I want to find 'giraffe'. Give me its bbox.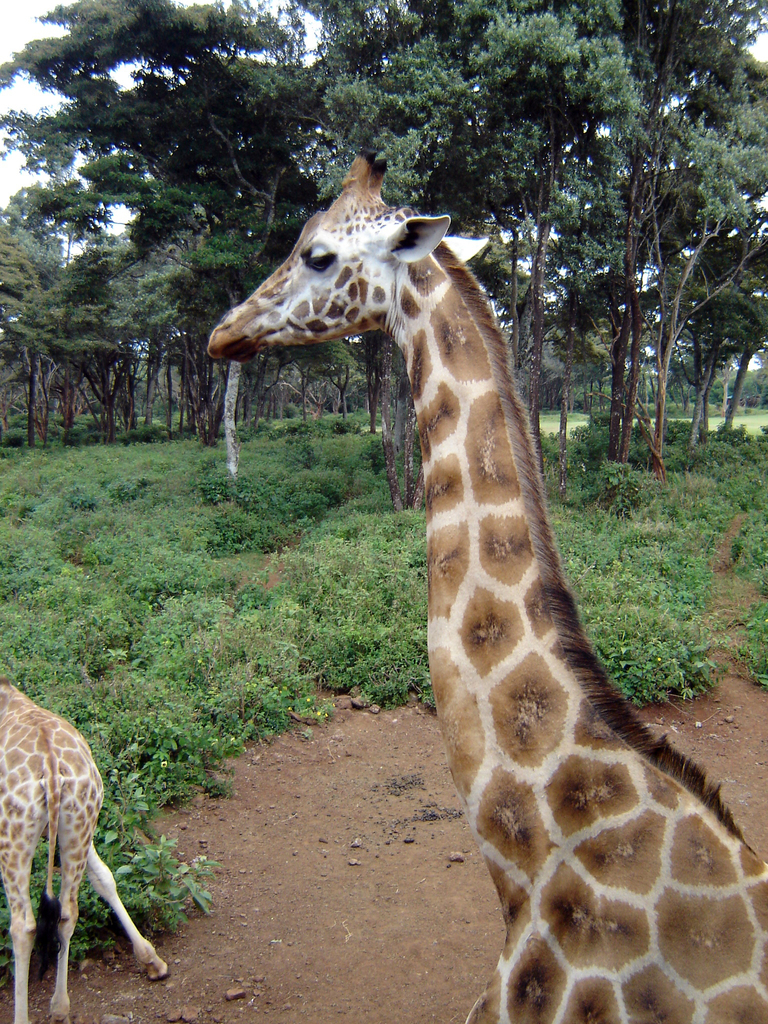
(0,665,172,1023).
